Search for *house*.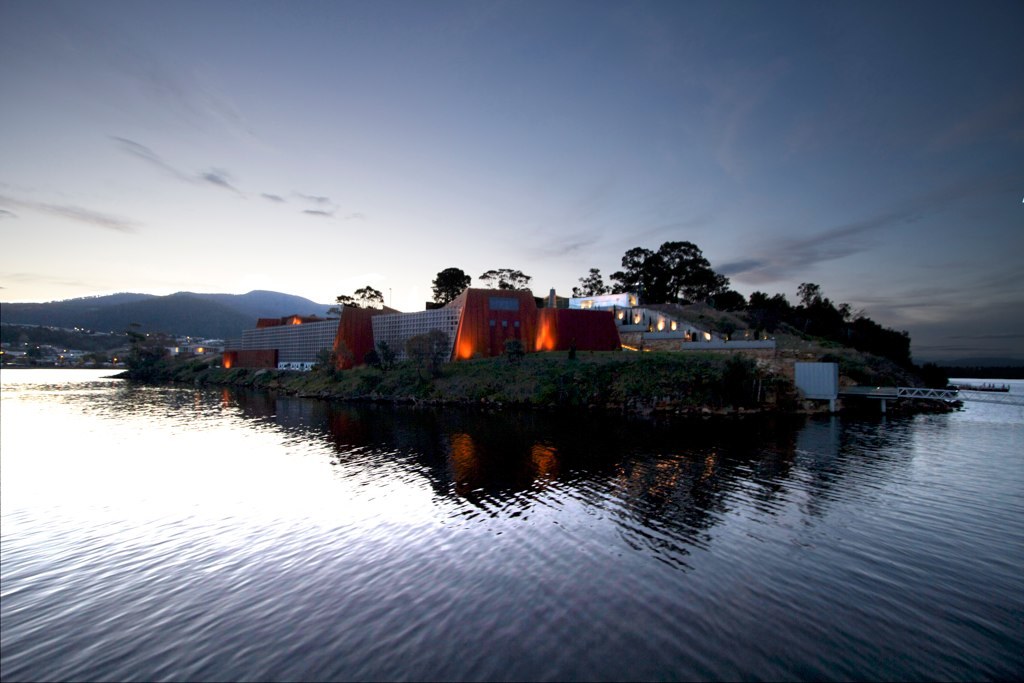
Found at [216, 279, 467, 379].
